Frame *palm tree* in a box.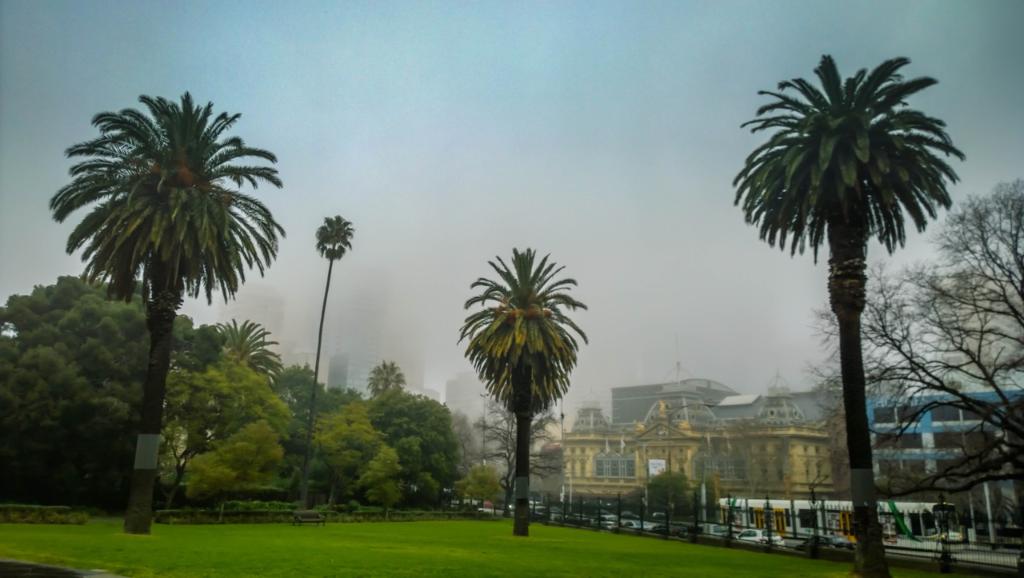
(455, 227, 544, 548).
